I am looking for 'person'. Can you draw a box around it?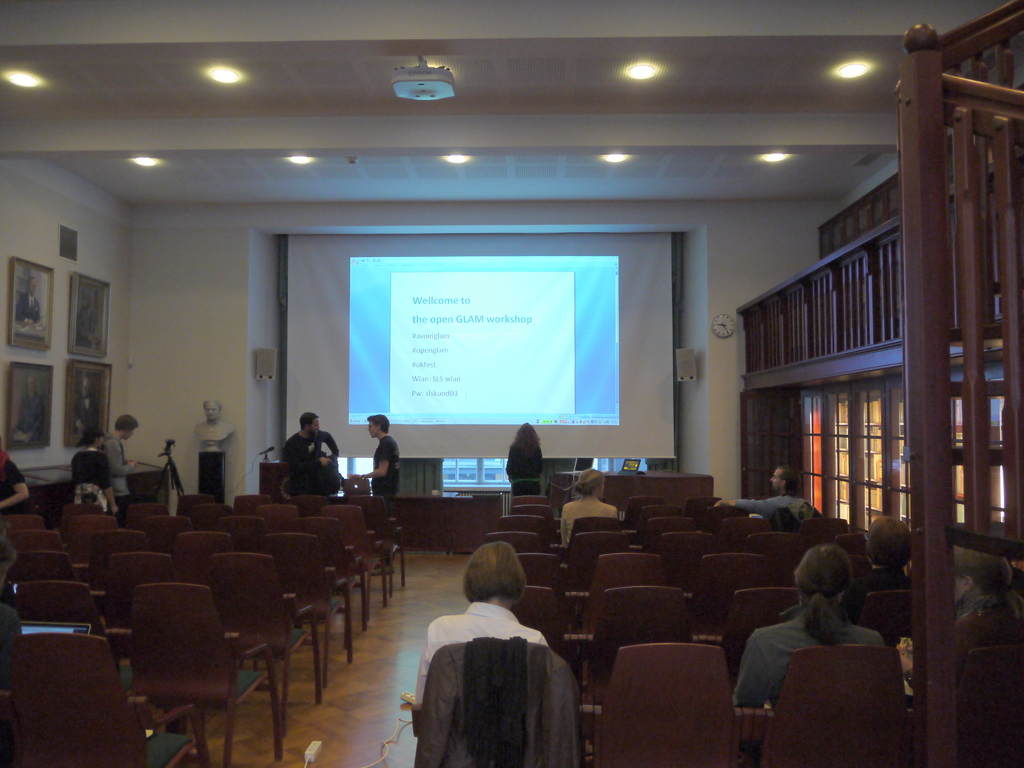
Sure, the bounding box is (x1=712, y1=468, x2=821, y2=528).
